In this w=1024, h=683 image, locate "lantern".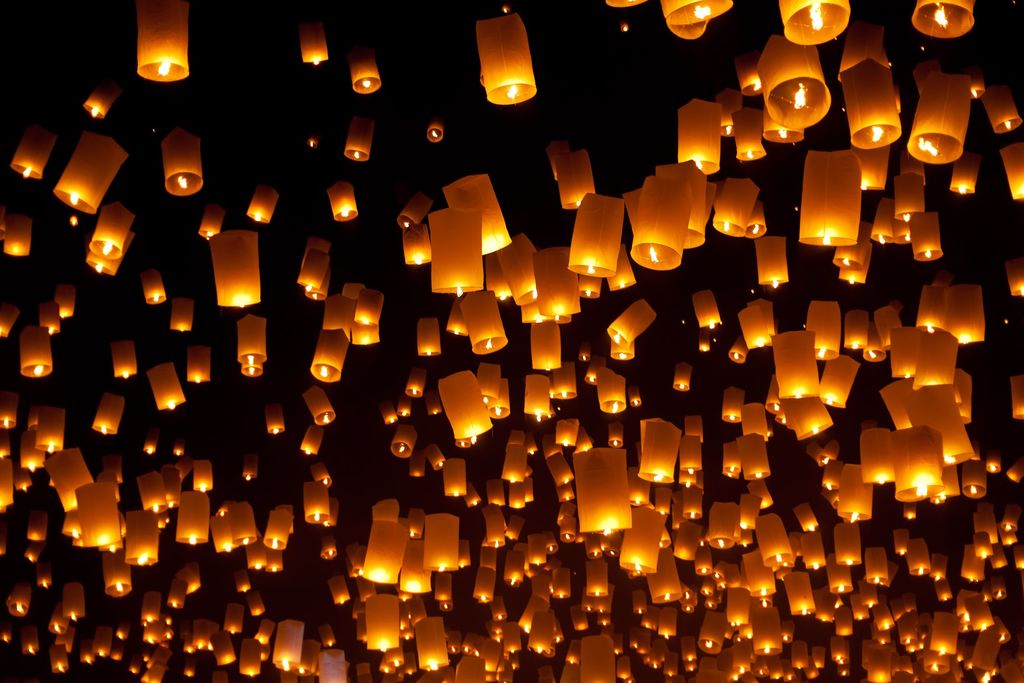
Bounding box: x1=87, y1=205, x2=135, y2=255.
